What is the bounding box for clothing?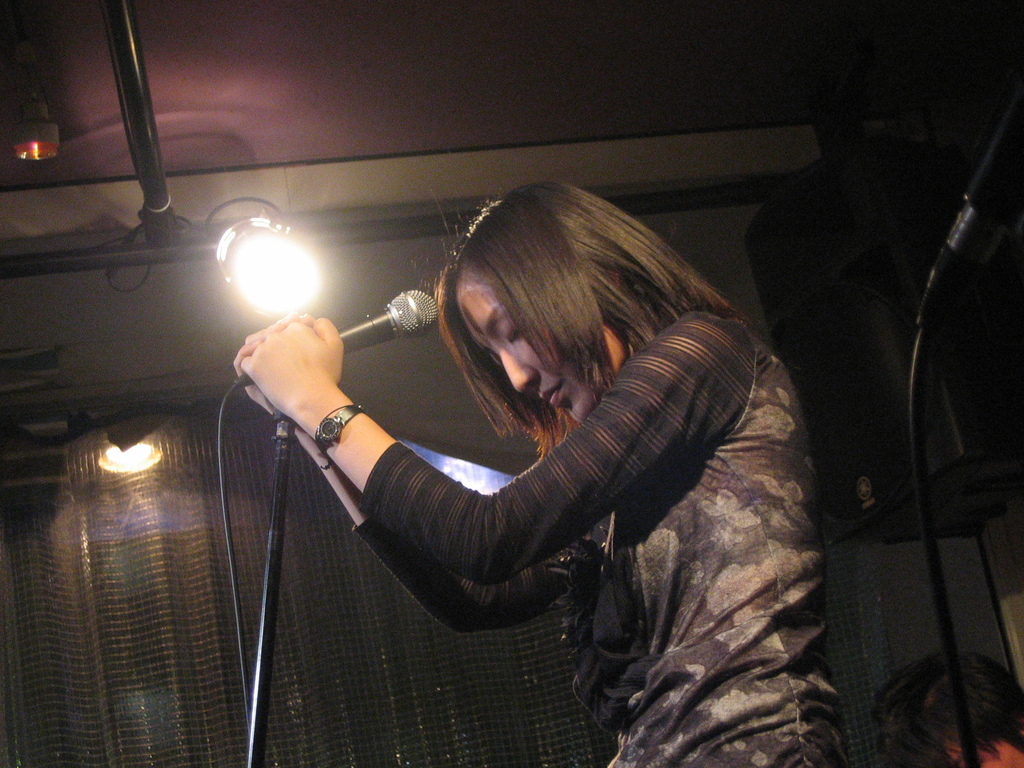
<box>360,311,851,767</box>.
